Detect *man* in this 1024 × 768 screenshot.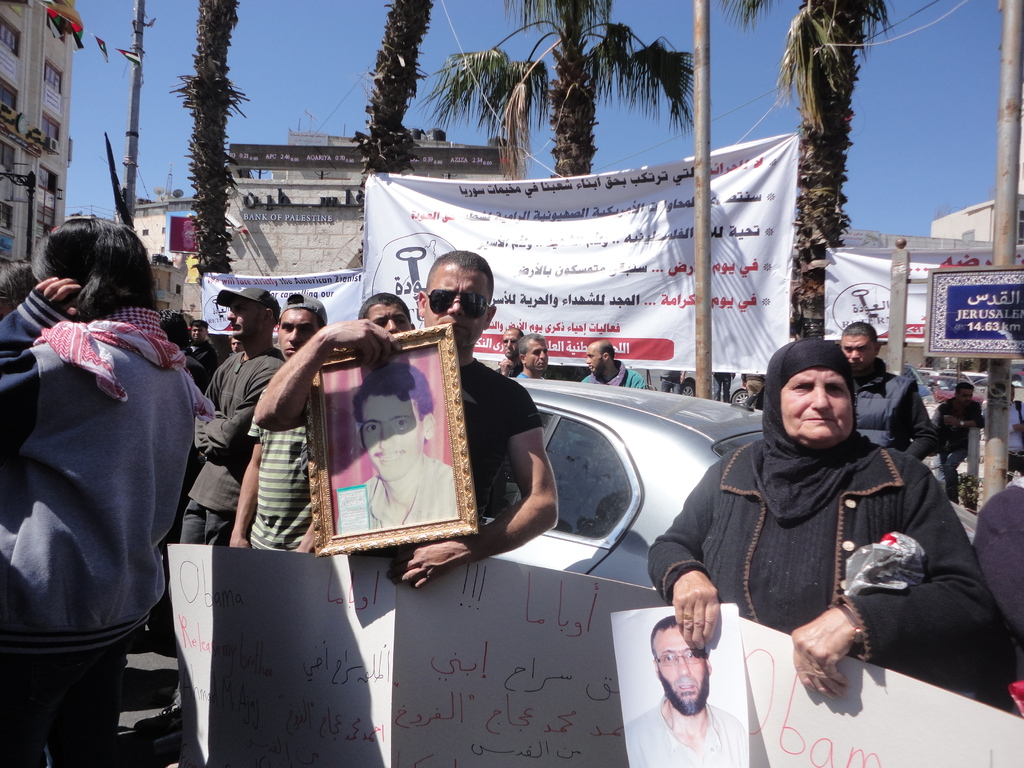
Detection: locate(499, 329, 567, 381).
